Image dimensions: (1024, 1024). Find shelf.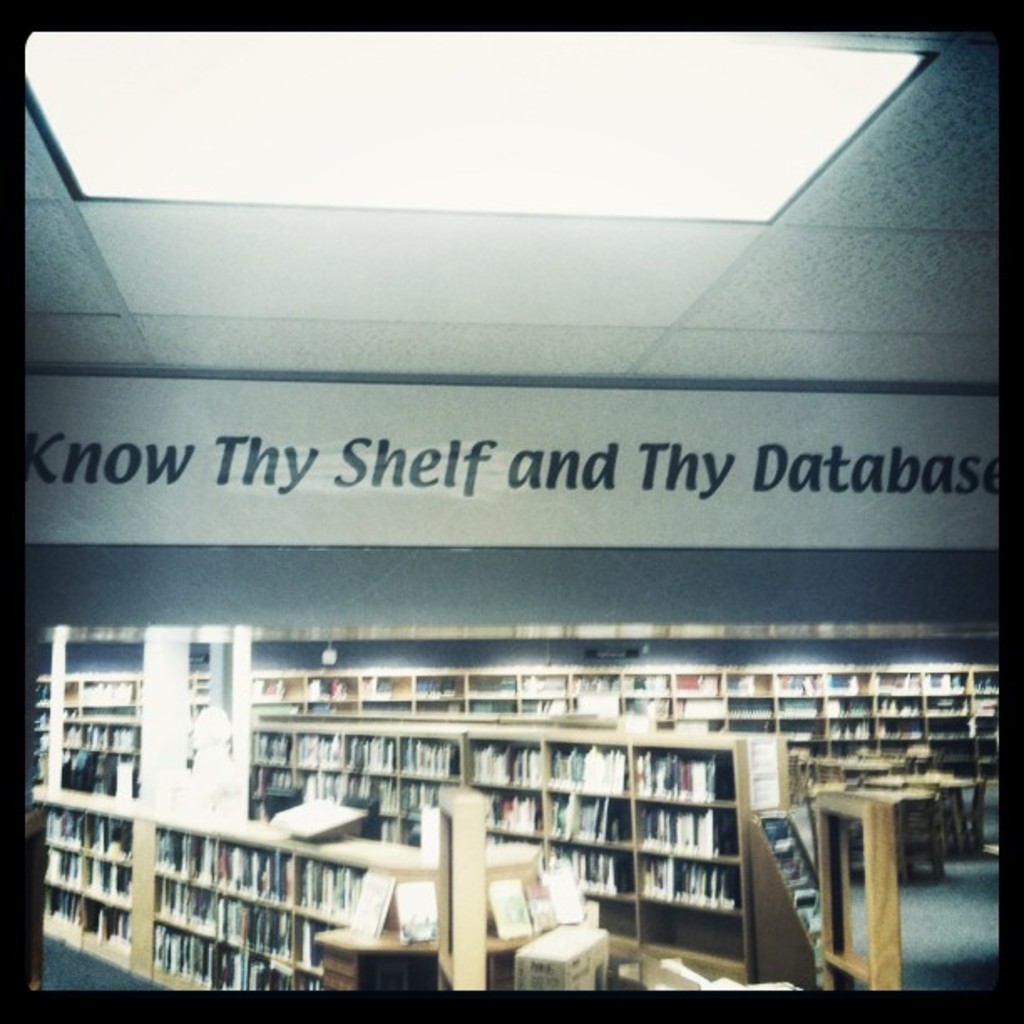
[left=726, top=703, right=760, bottom=713].
